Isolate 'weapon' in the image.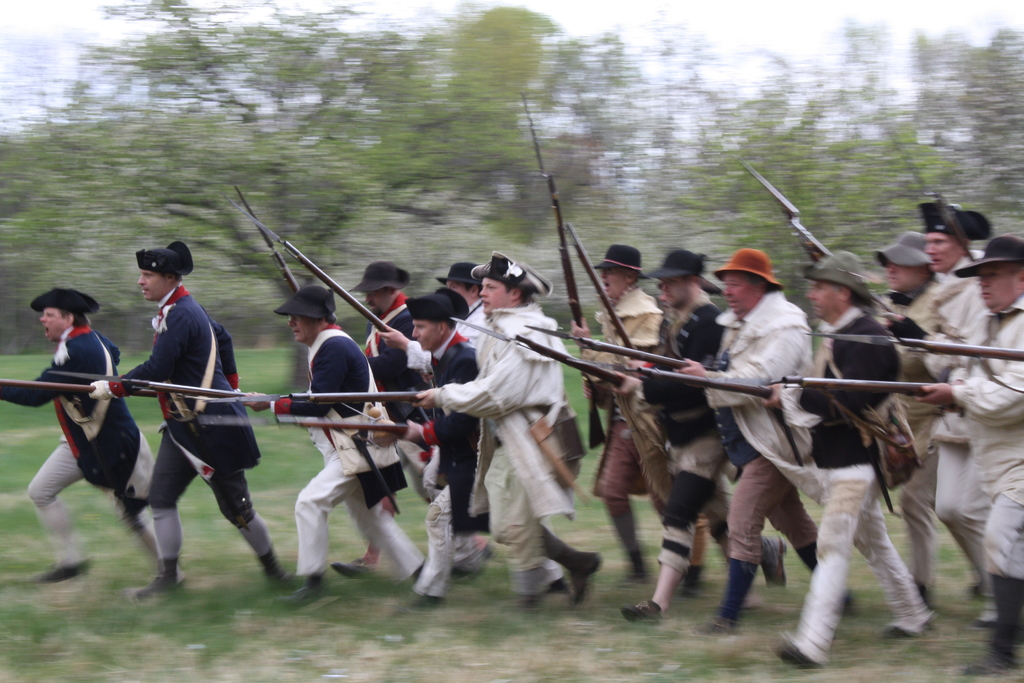
Isolated region: bbox=[45, 370, 244, 407].
